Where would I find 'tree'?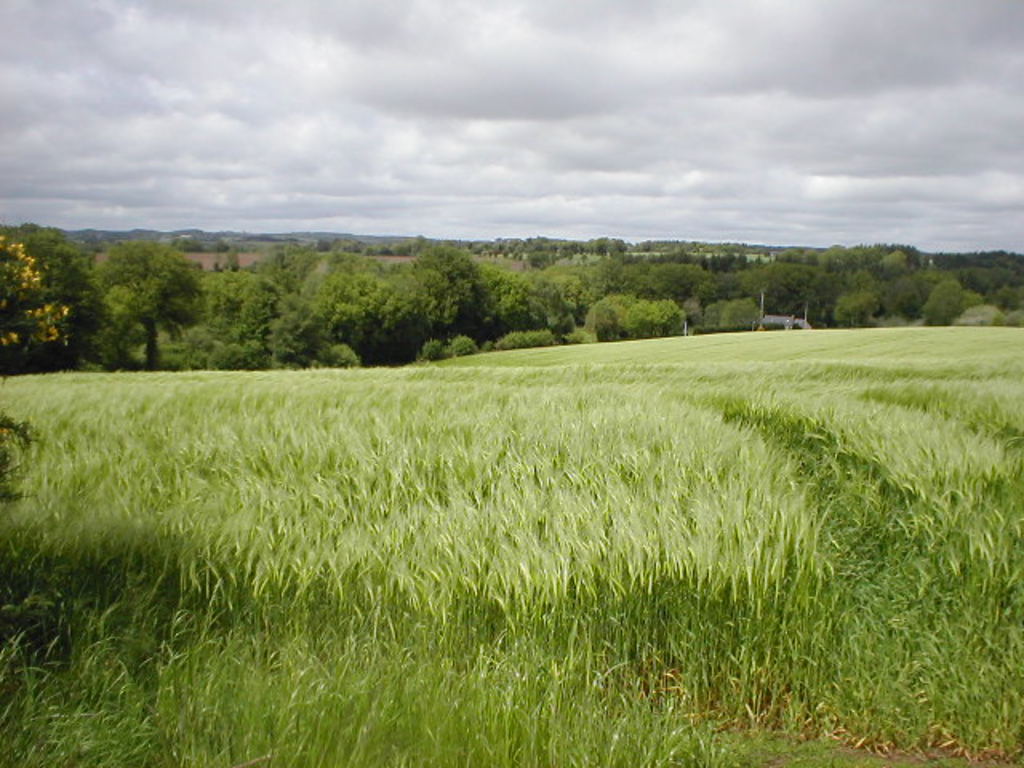
At {"x1": 269, "y1": 248, "x2": 422, "y2": 354}.
